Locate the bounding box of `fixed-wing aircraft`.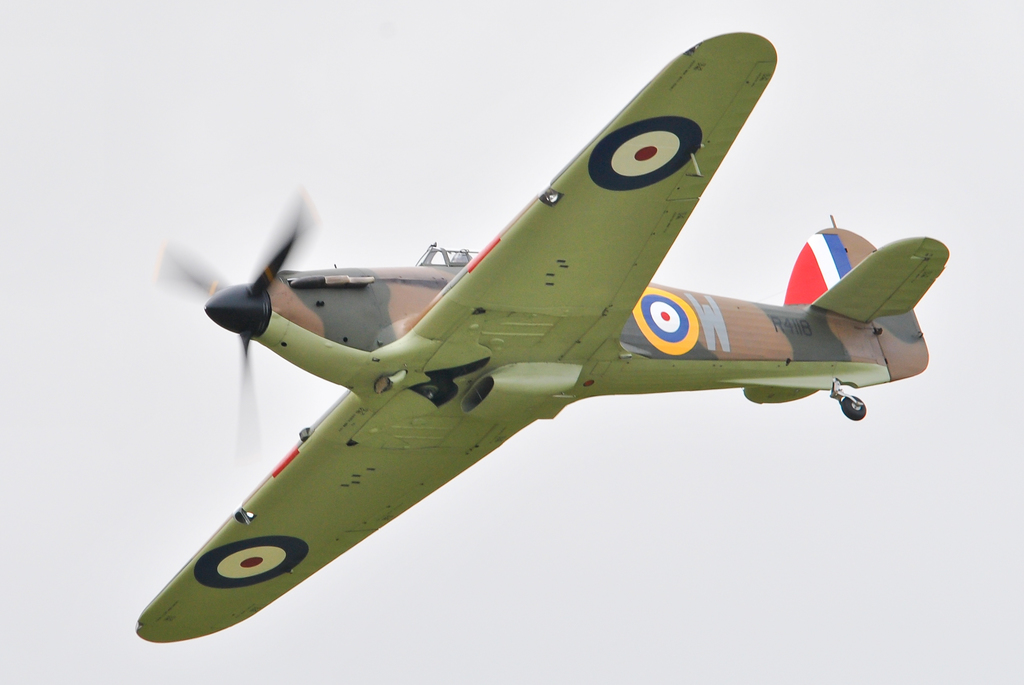
Bounding box: [left=135, top=33, right=948, bottom=645].
